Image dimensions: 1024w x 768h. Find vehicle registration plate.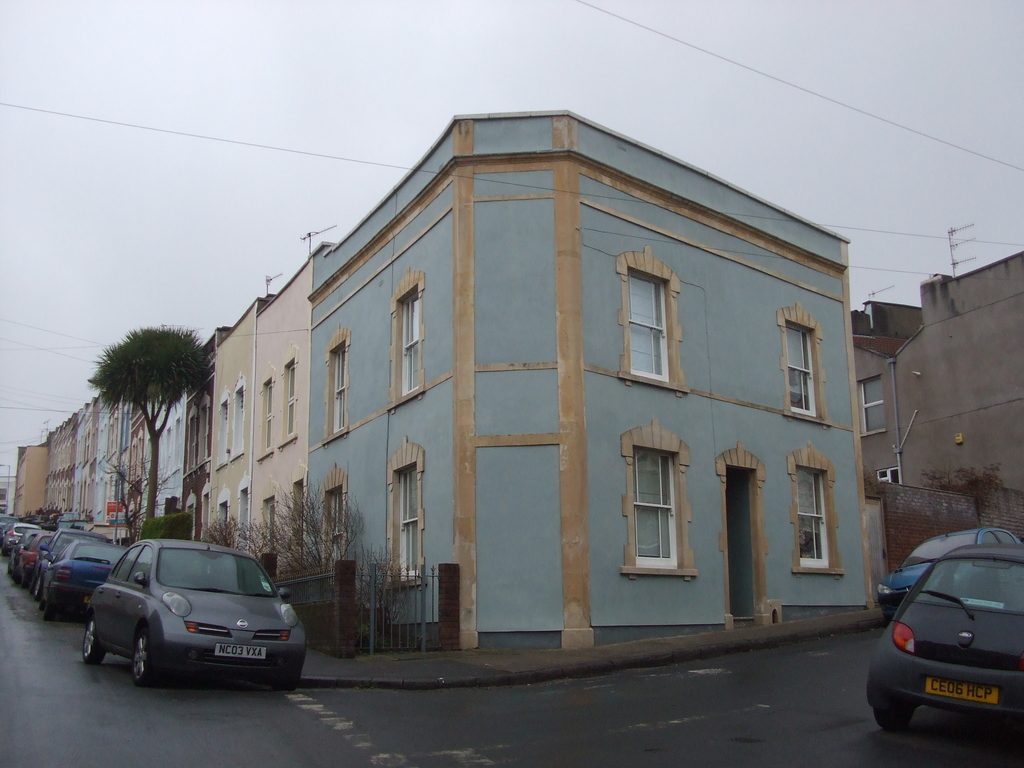
(x1=215, y1=644, x2=267, y2=660).
